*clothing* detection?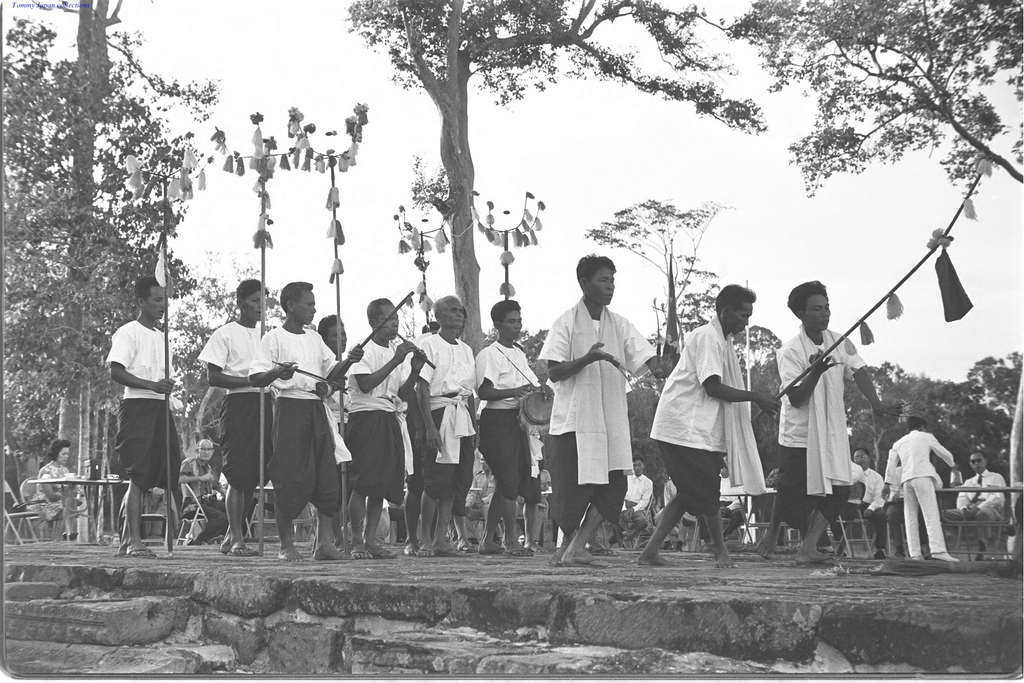
BBox(883, 432, 950, 569)
